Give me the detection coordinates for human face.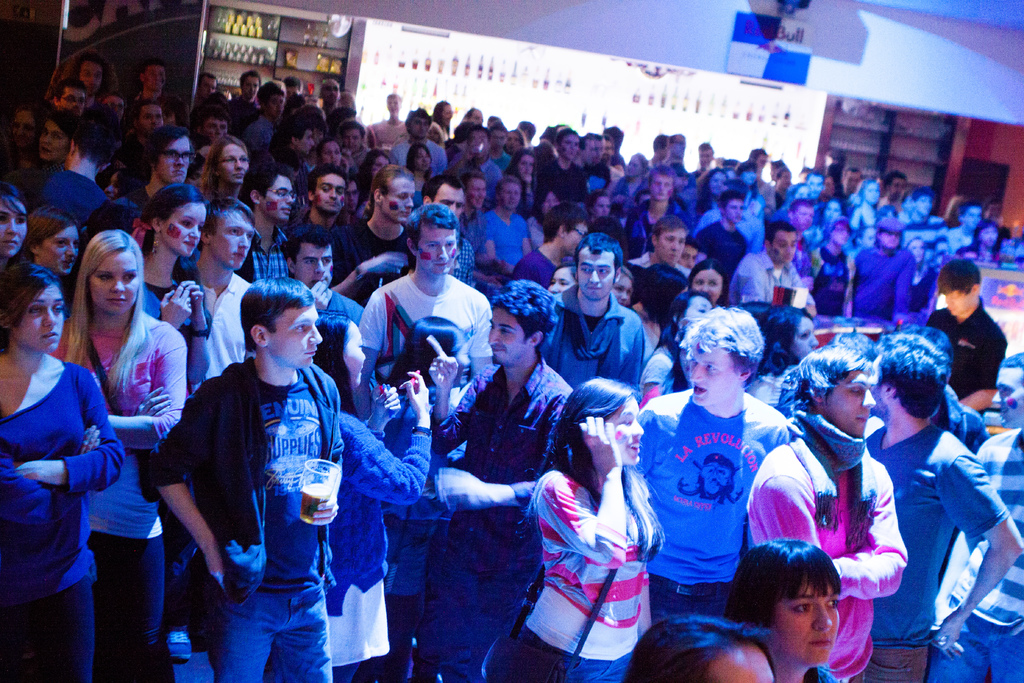
region(319, 141, 341, 165).
